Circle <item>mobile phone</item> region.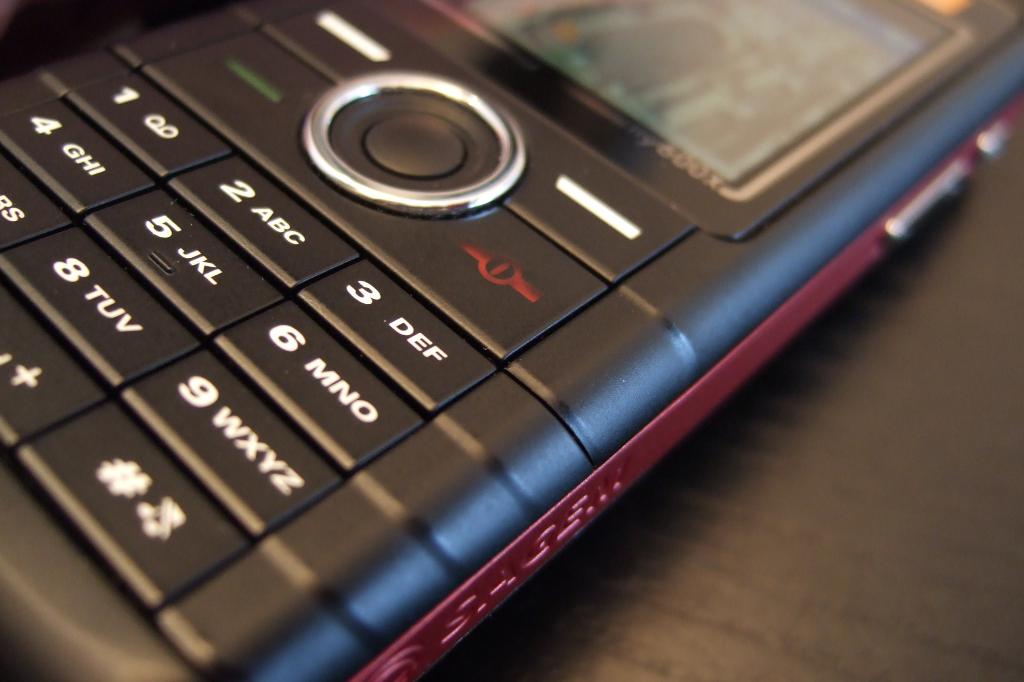
Region: Rect(0, 0, 1023, 681).
